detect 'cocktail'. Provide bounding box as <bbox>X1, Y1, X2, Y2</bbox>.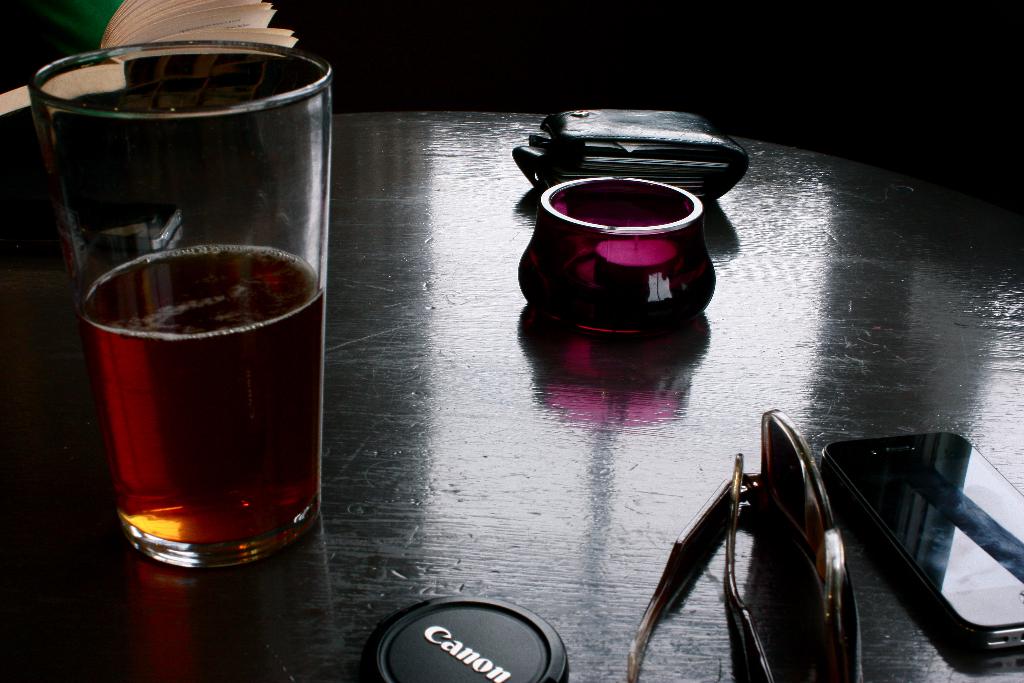
<bbox>27, 37, 334, 571</bbox>.
